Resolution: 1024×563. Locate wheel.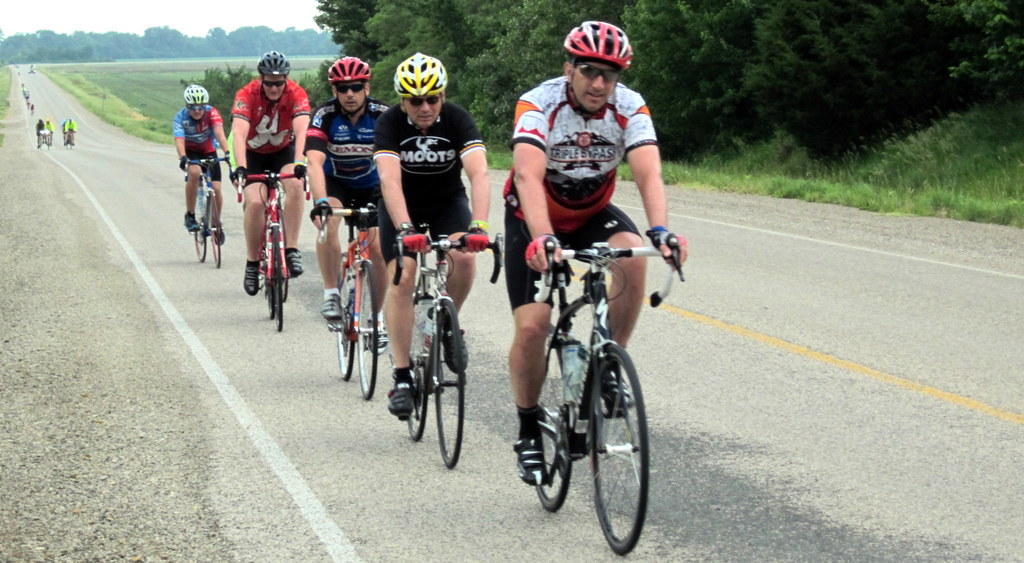
335/249/362/379.
